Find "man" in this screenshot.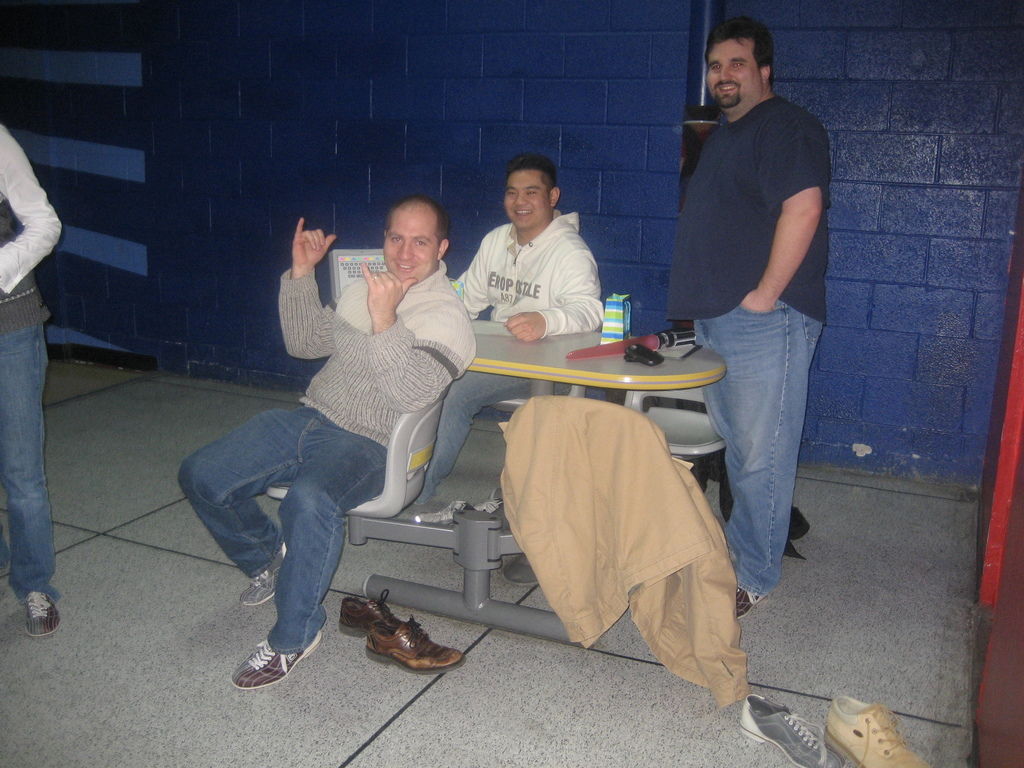
The bounding box for "man" is 180, 198, 477, 691.
